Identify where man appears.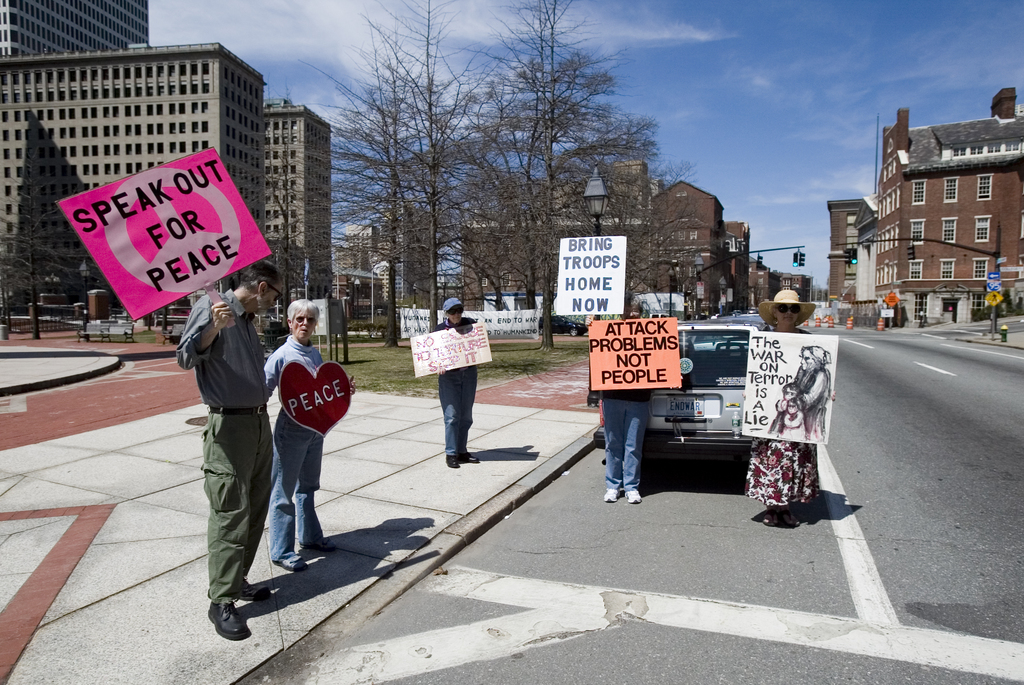
Appears at x1=176, y1=274, x2=272, y2=616.
